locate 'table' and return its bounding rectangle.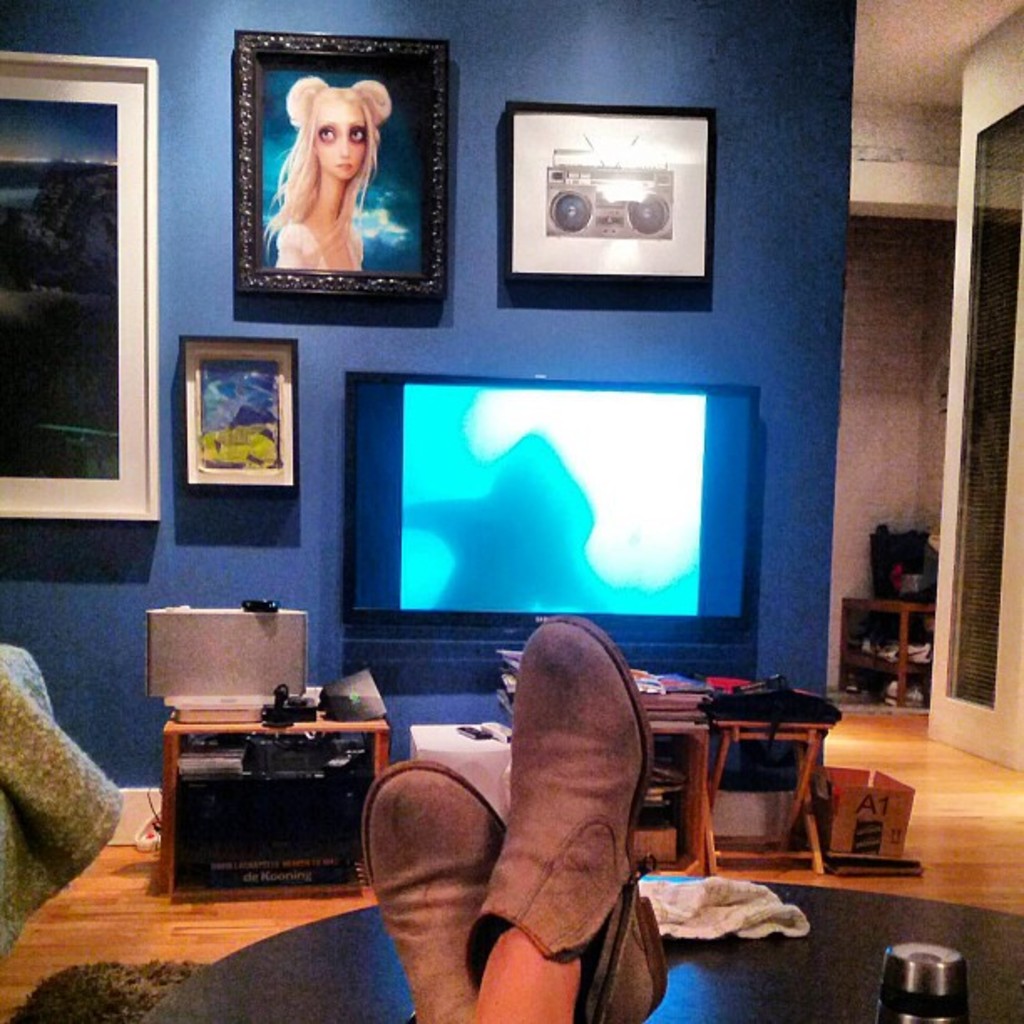
crop(146, 878, 1022, 1022).
